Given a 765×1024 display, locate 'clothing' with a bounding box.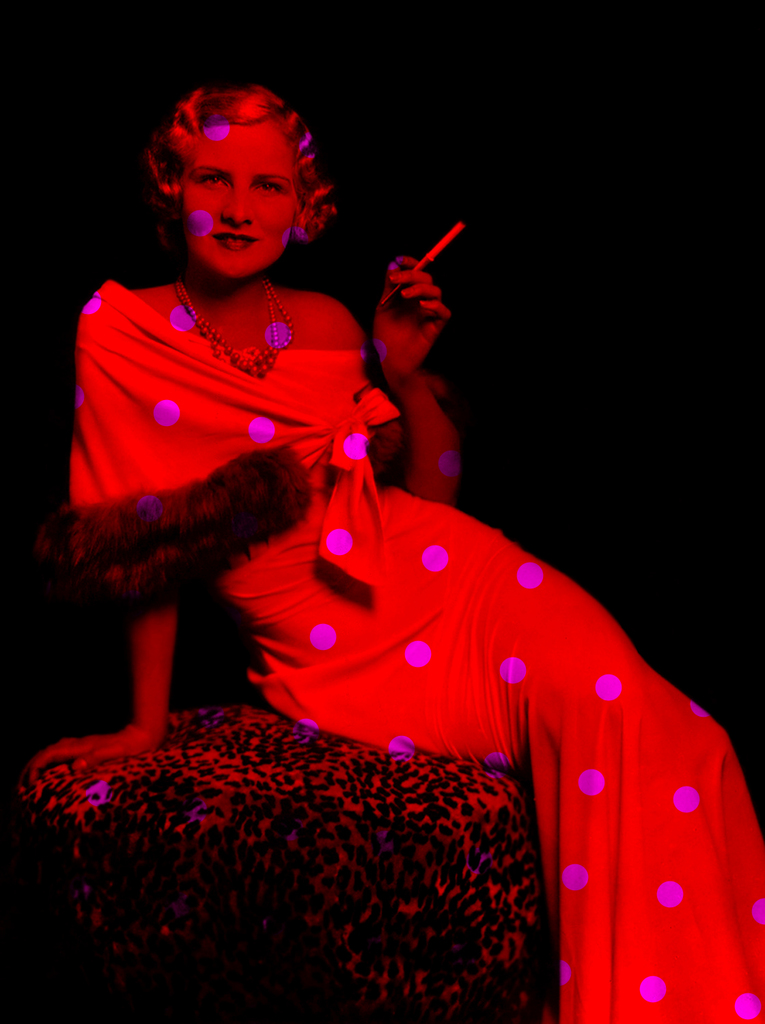
Located: region(39, 289, 764, 1023).
